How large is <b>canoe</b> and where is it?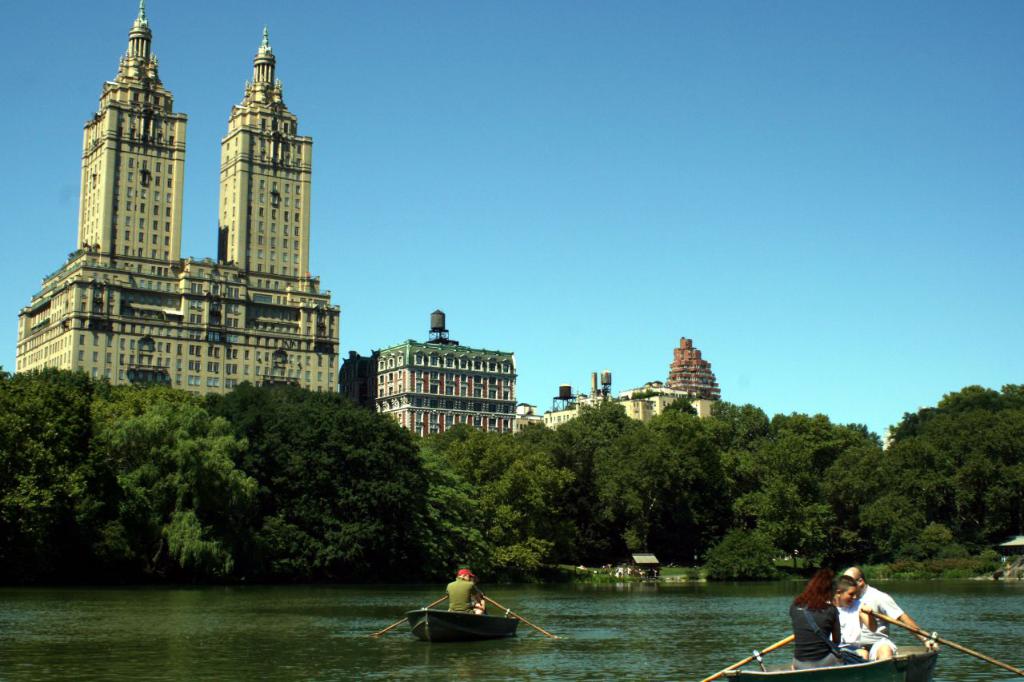
Bounding box: <bbox>410, 610, 518, 646</bbox>.
